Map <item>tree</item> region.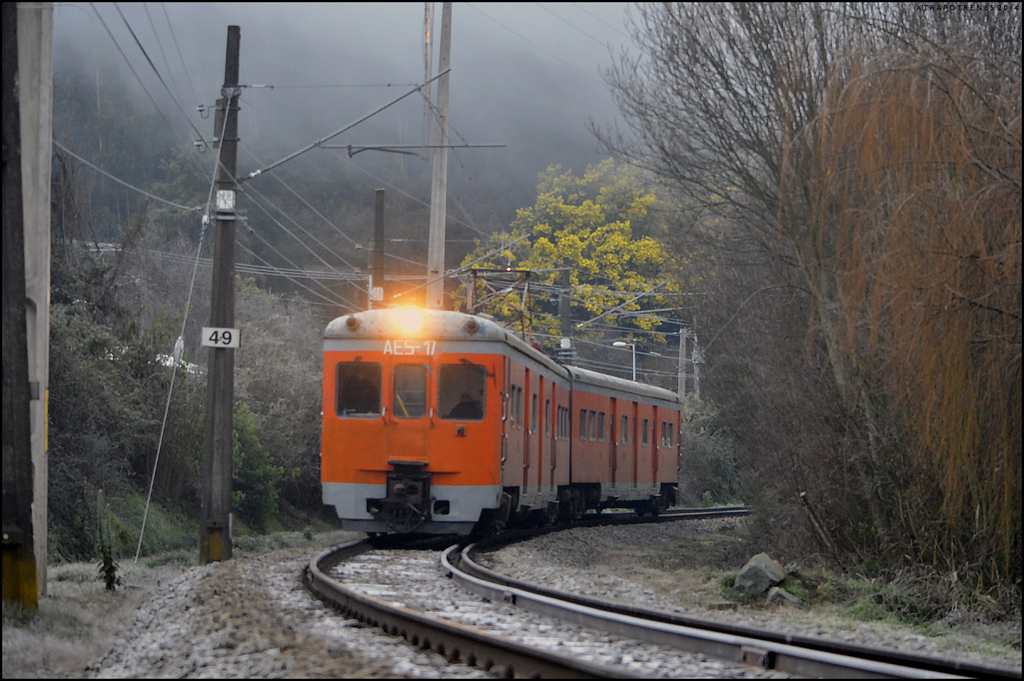
Mapped to l=445, t=124, r=767, b=370.
